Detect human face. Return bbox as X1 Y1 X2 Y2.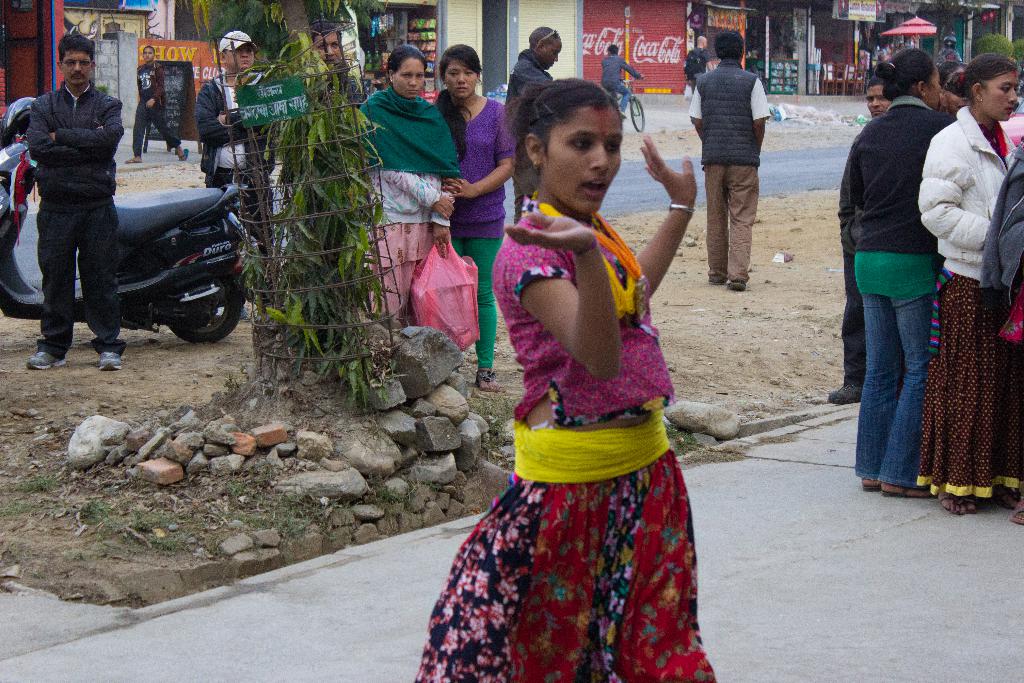
225 47 252 73.
